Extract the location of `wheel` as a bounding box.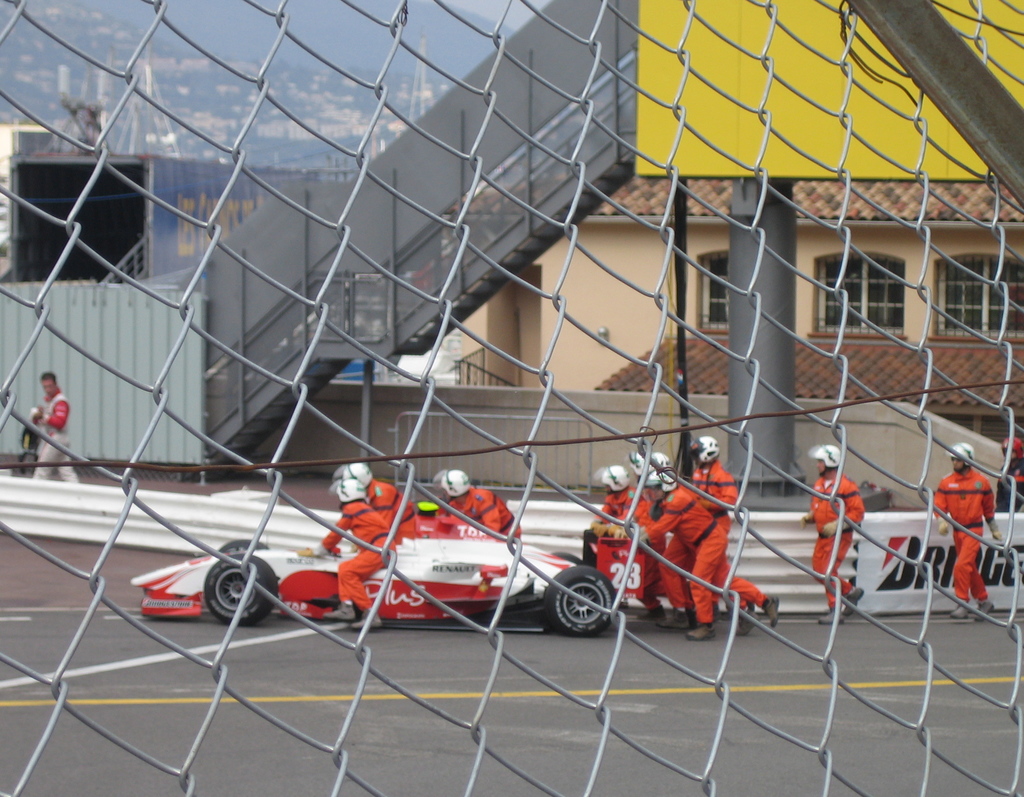
detection(207, 557, 274, 617).
